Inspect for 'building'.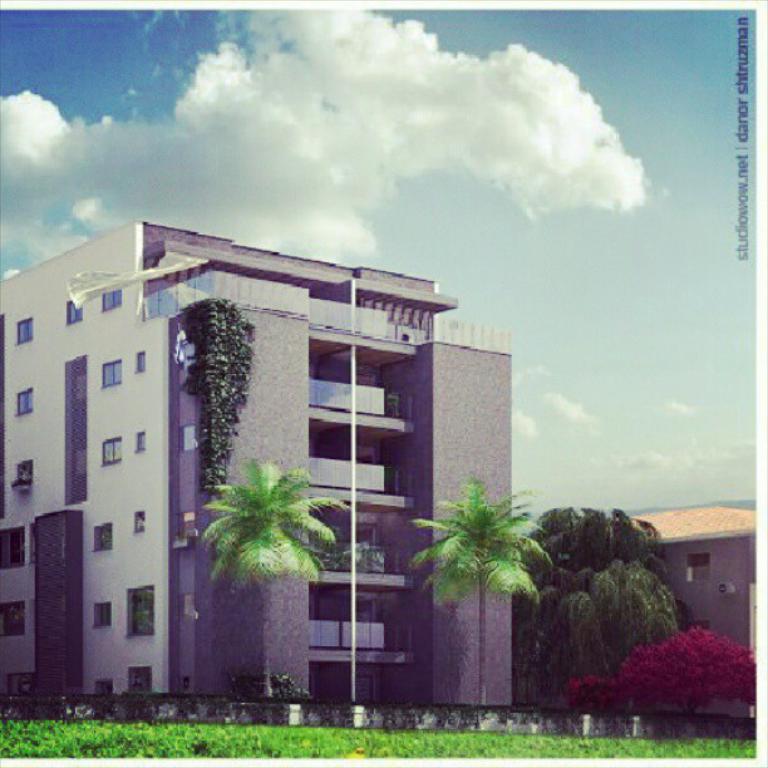
Inspection: select_region(0, 213, 508, 700).
